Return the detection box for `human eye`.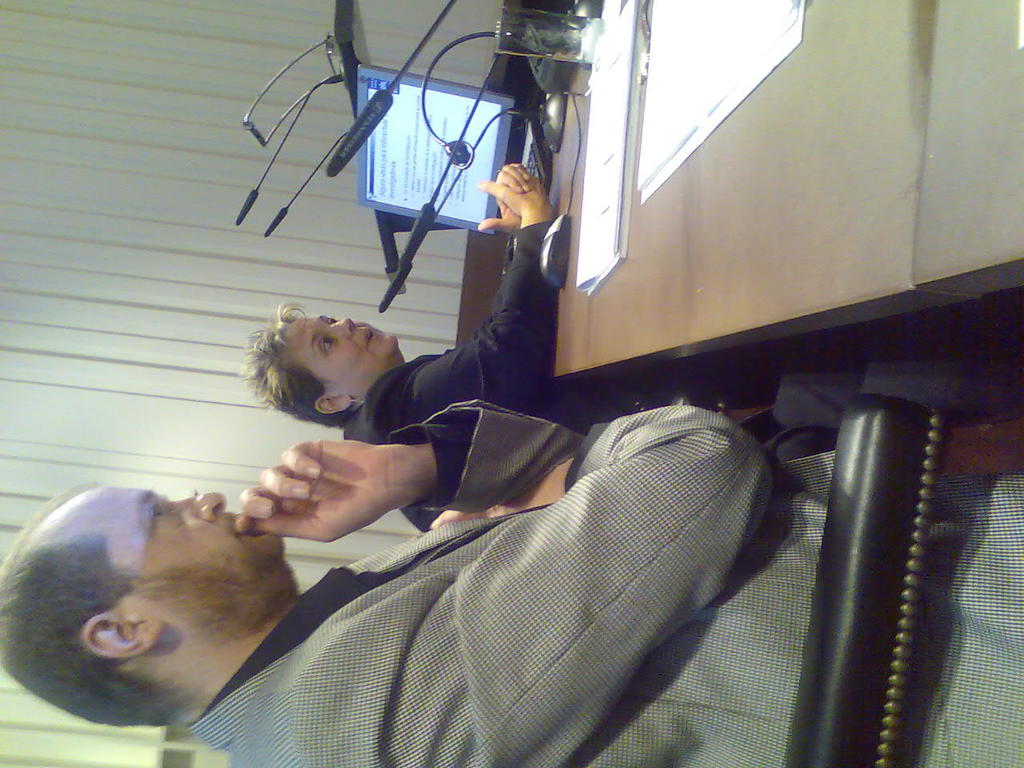
bbox(329, 315, 341, 326).
